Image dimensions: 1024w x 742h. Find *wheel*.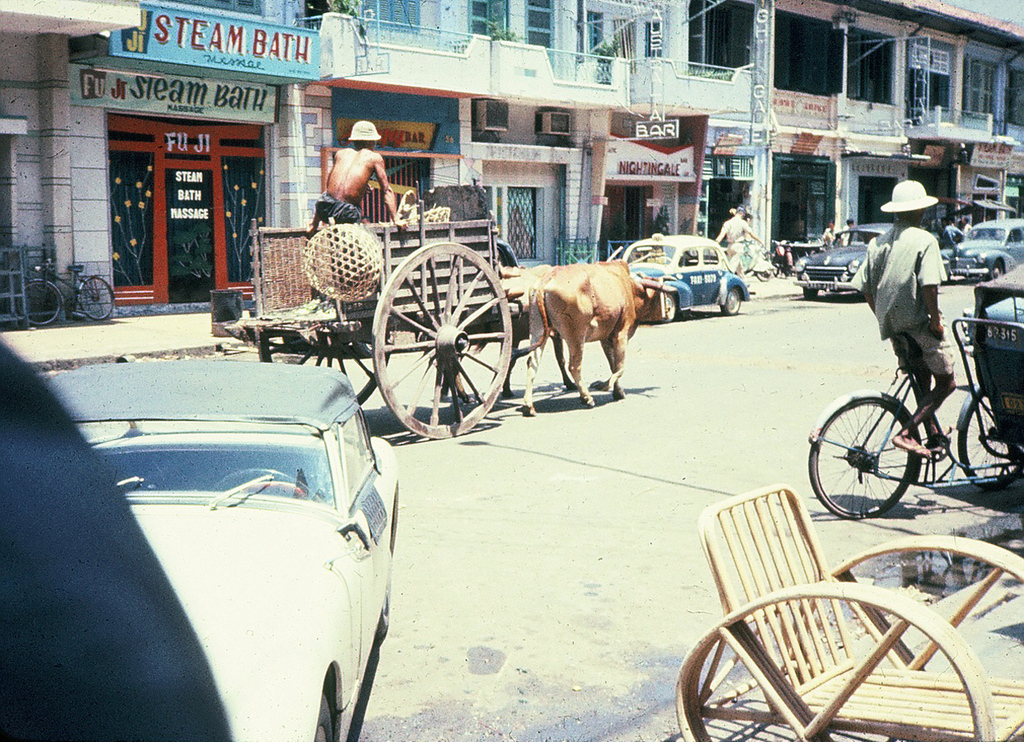
[x1=258, y1=322, x2=392, y2=404].
